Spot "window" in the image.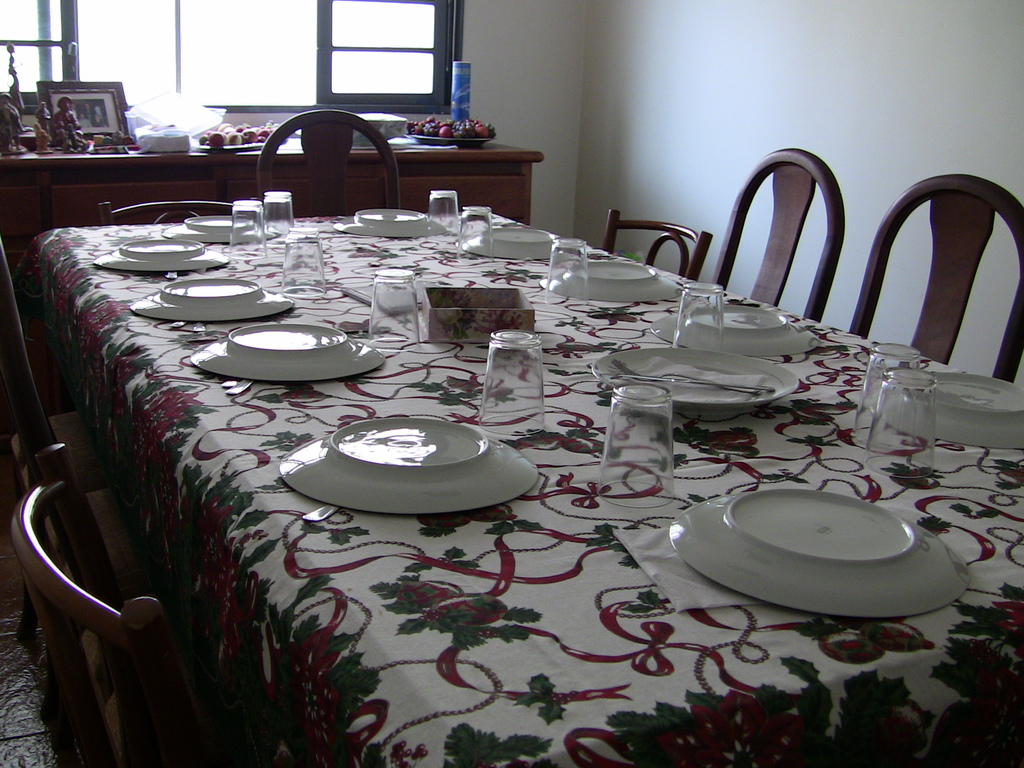
"window" found at locate(0, 0, 464, 115).
